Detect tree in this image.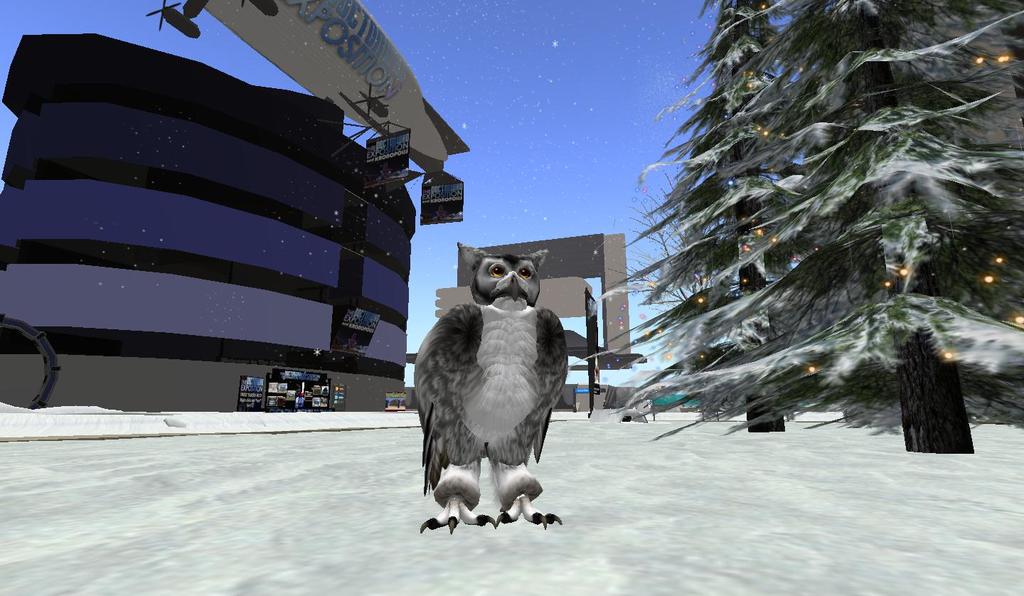
Detection: {"x1": 571, "y1": 0, "x2": 861, "y2": 437}.
